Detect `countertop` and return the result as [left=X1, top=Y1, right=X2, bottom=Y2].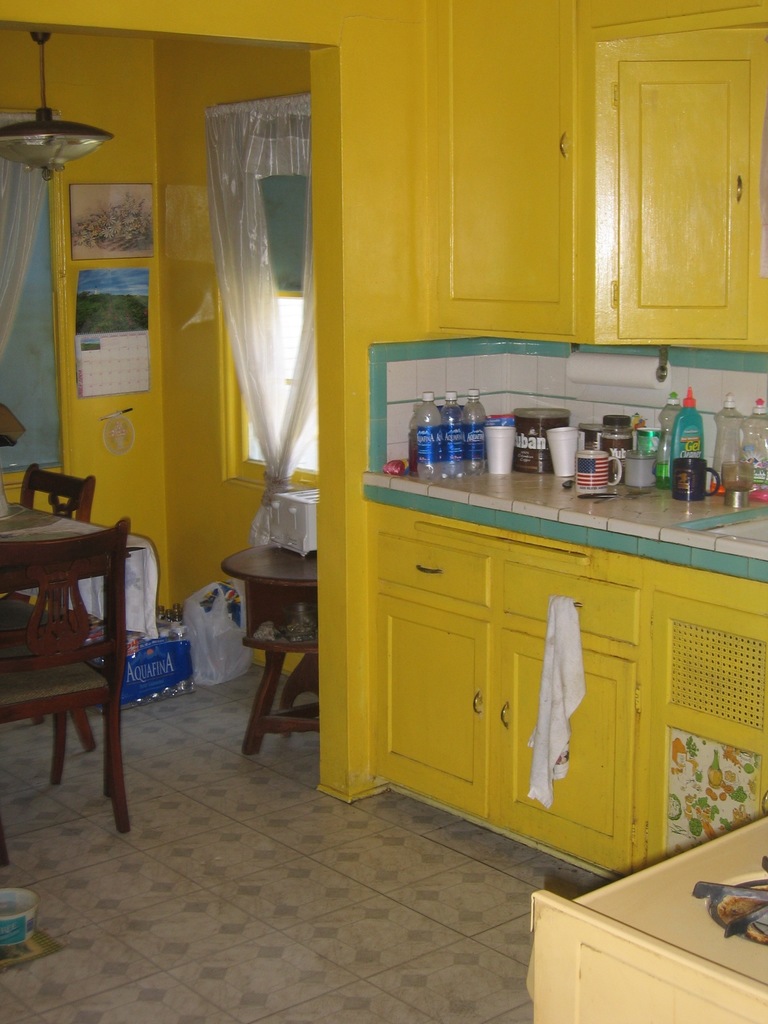
[left=346, top=415, right=767, bottom=879].
